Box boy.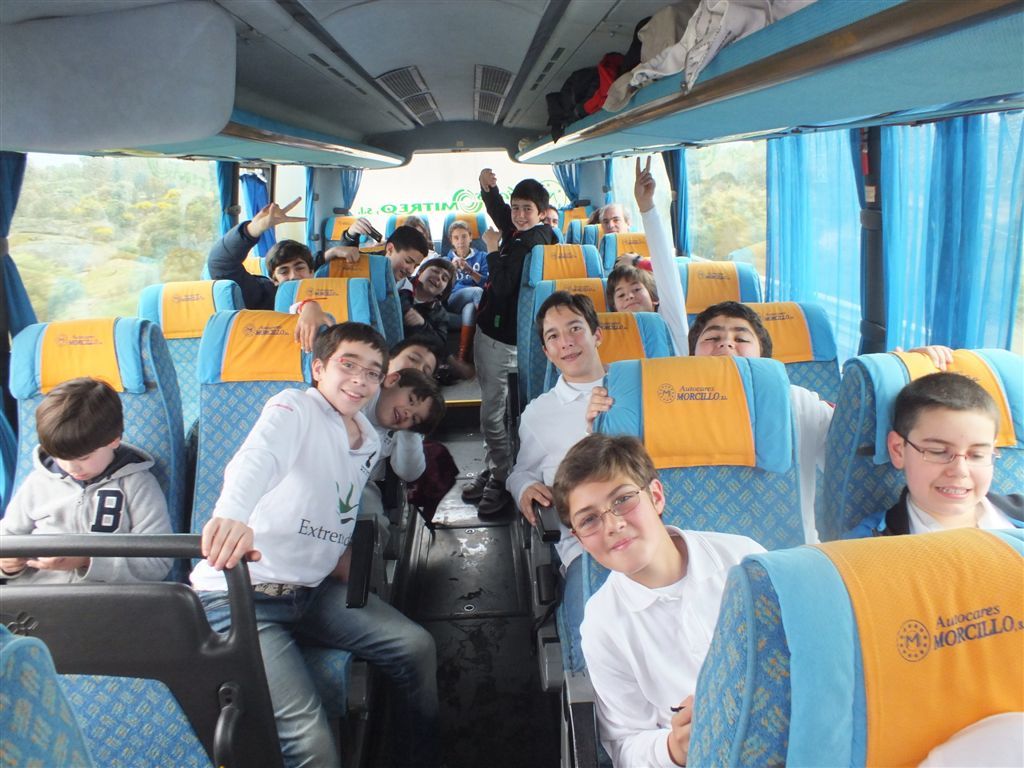
BBox(460, 163, 559, 513).
